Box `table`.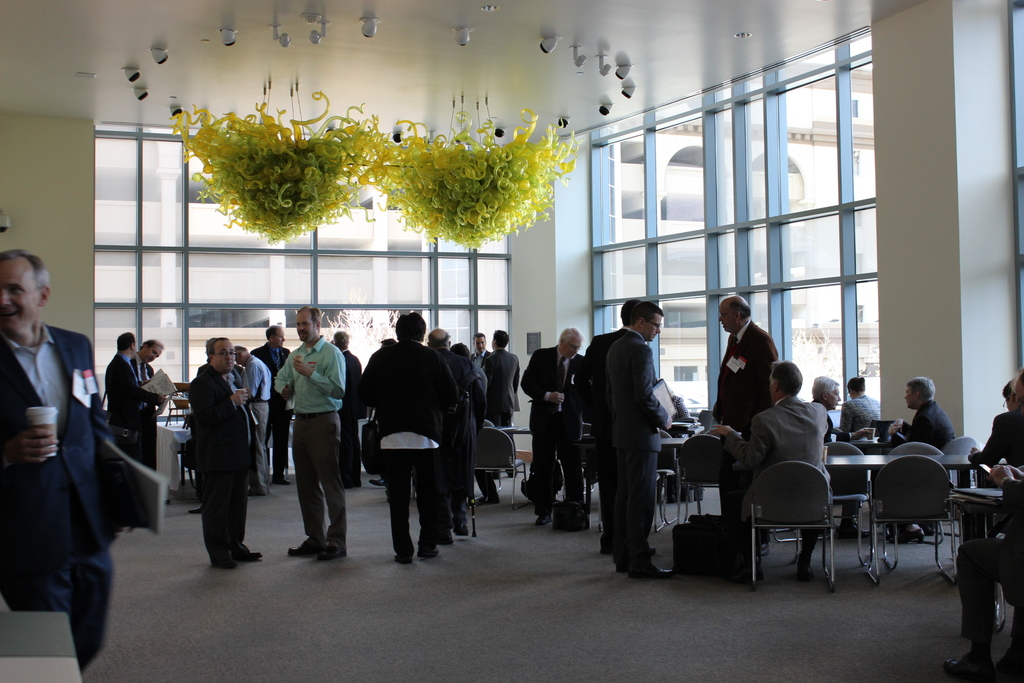
rect(489, 416, 541, 490).
